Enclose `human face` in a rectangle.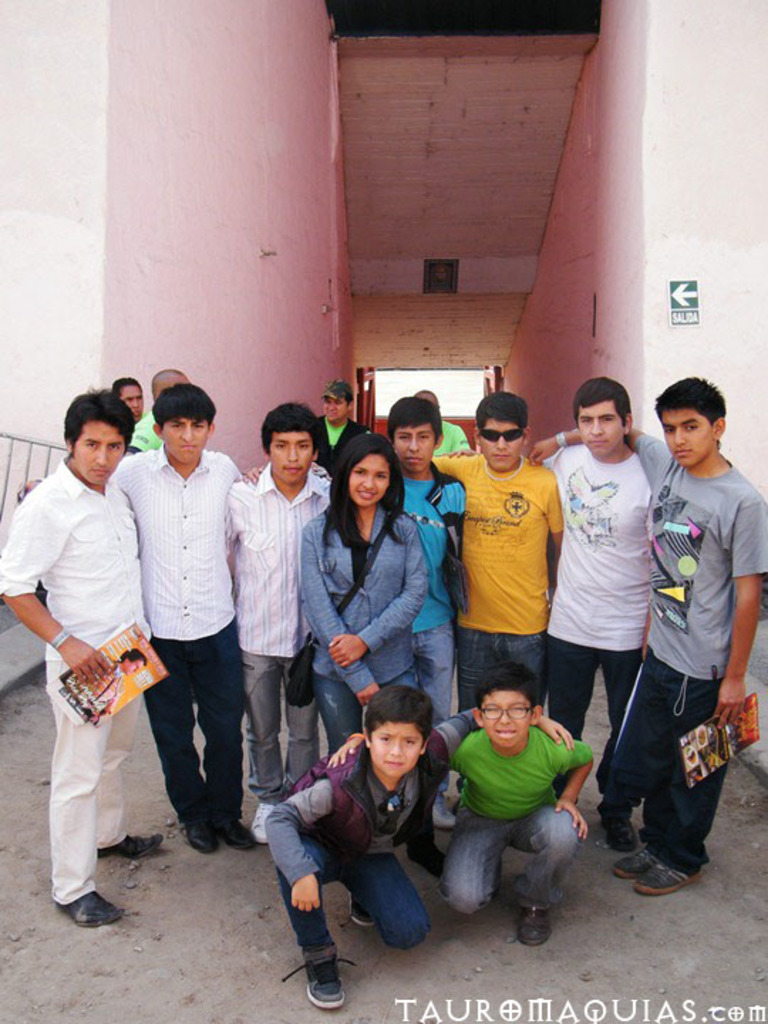
pyautogui.locateOnScreen(367, 722, 424, 778).
